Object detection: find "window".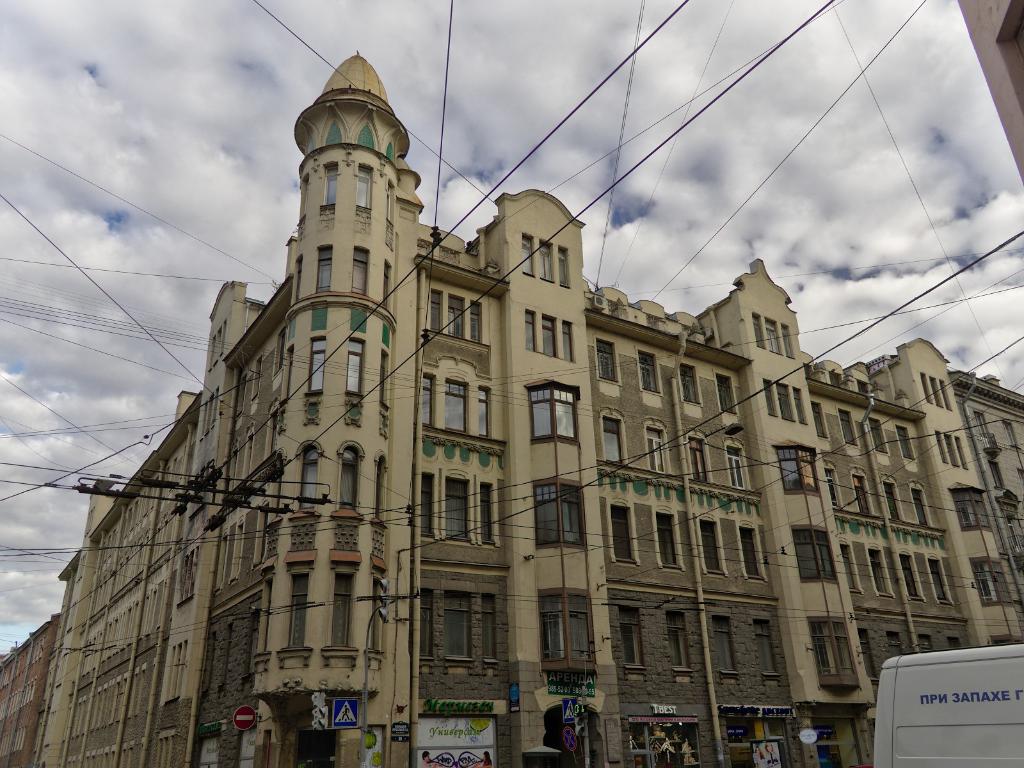
[865, 628, 877, 676].
